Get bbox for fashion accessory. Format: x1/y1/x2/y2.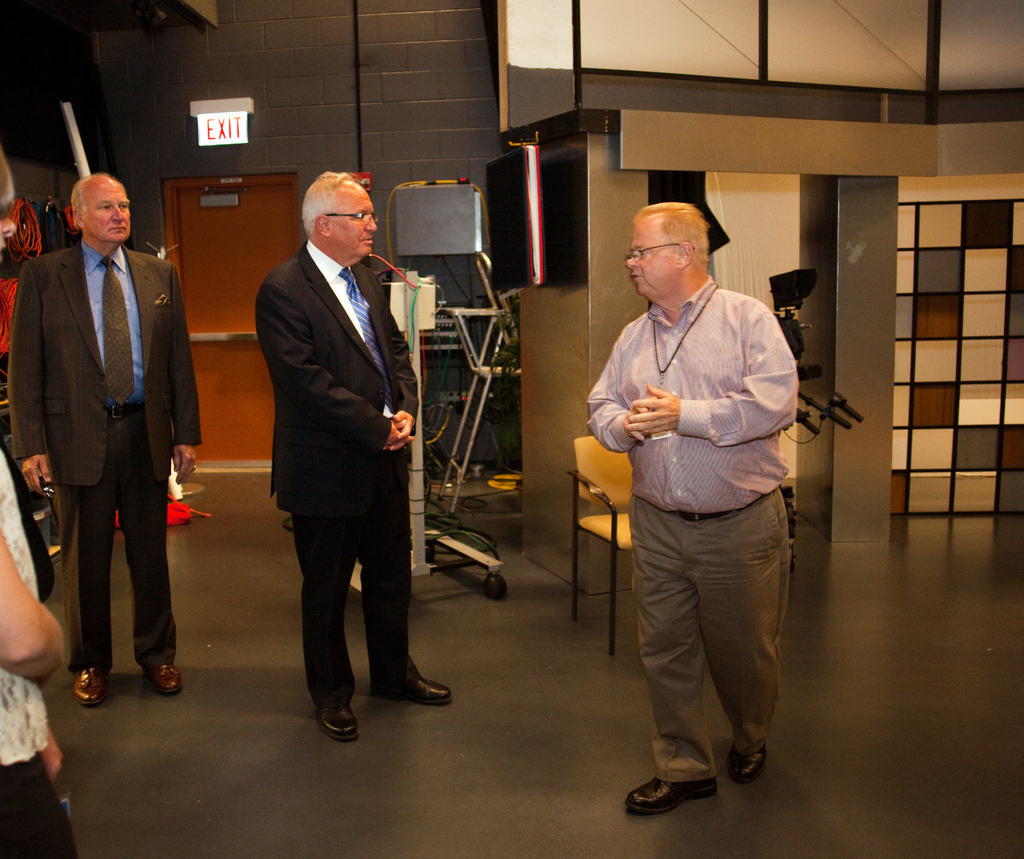
626/775/715/813.
